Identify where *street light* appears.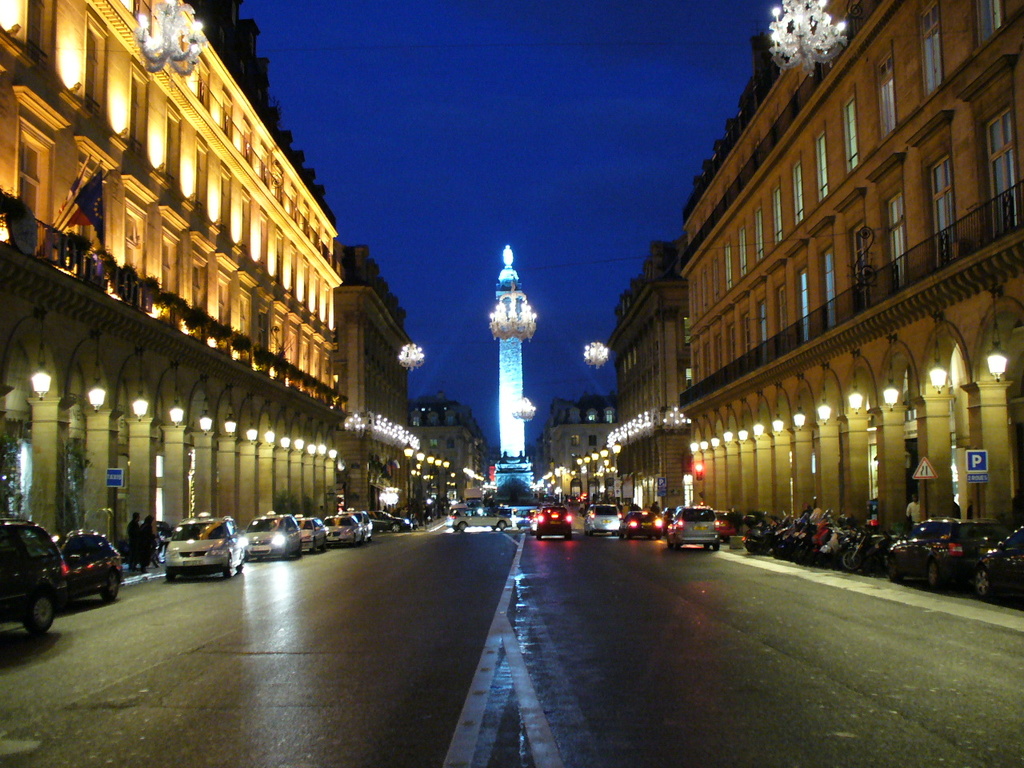
Appears at {"x1": 417, "y1": 450, "x2": 425, "y2": 522}.
